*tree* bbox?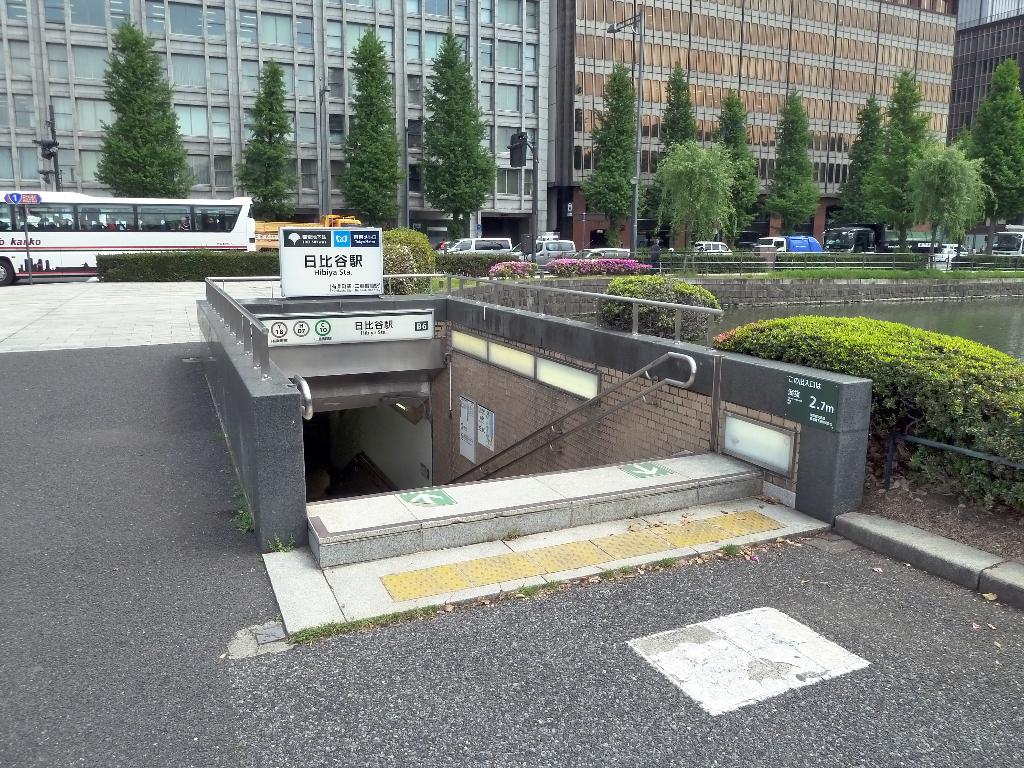
BBox(73, 19, 183, 191)
